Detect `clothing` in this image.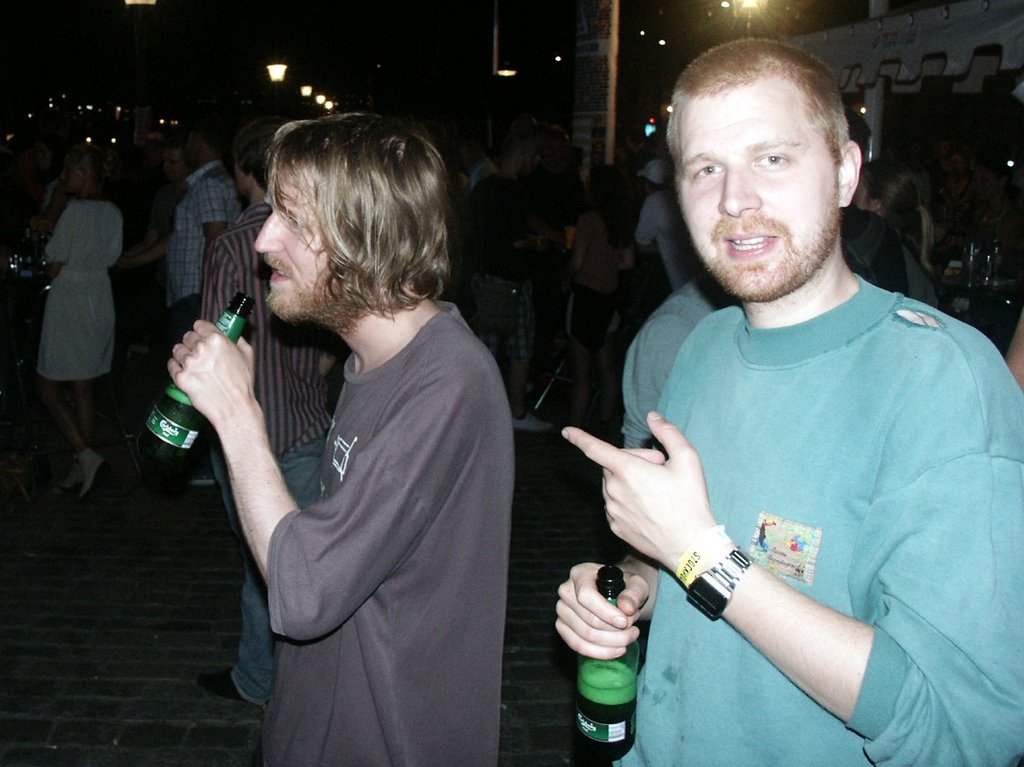
Detection: box=[621, 269, 734, 447].
